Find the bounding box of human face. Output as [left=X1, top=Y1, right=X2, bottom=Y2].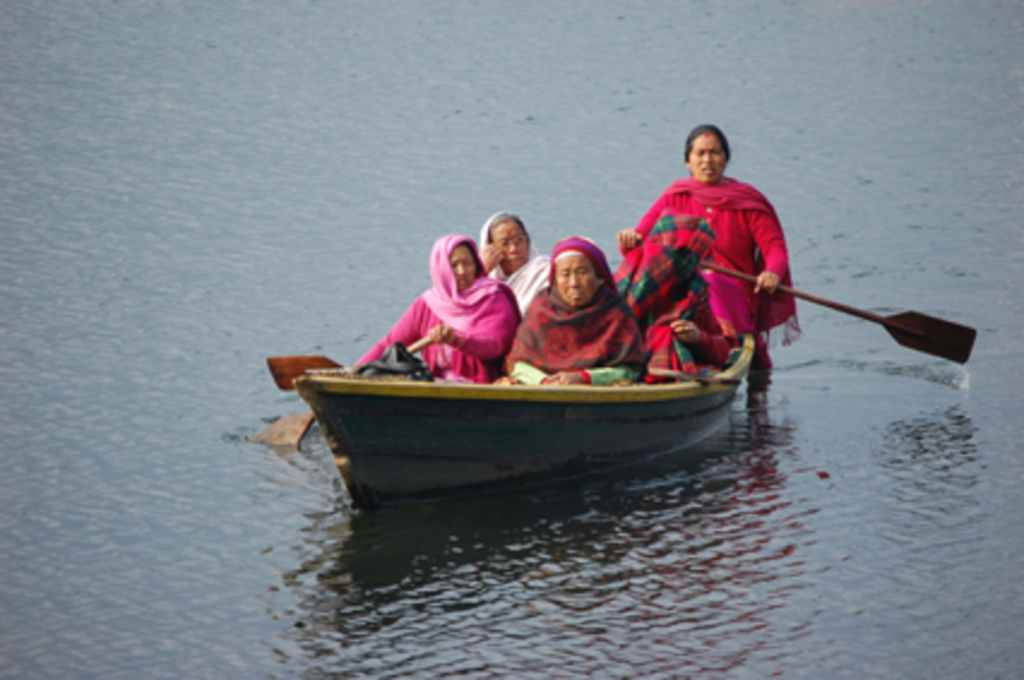
[left=447, top=243, right=486, bottom=284].
